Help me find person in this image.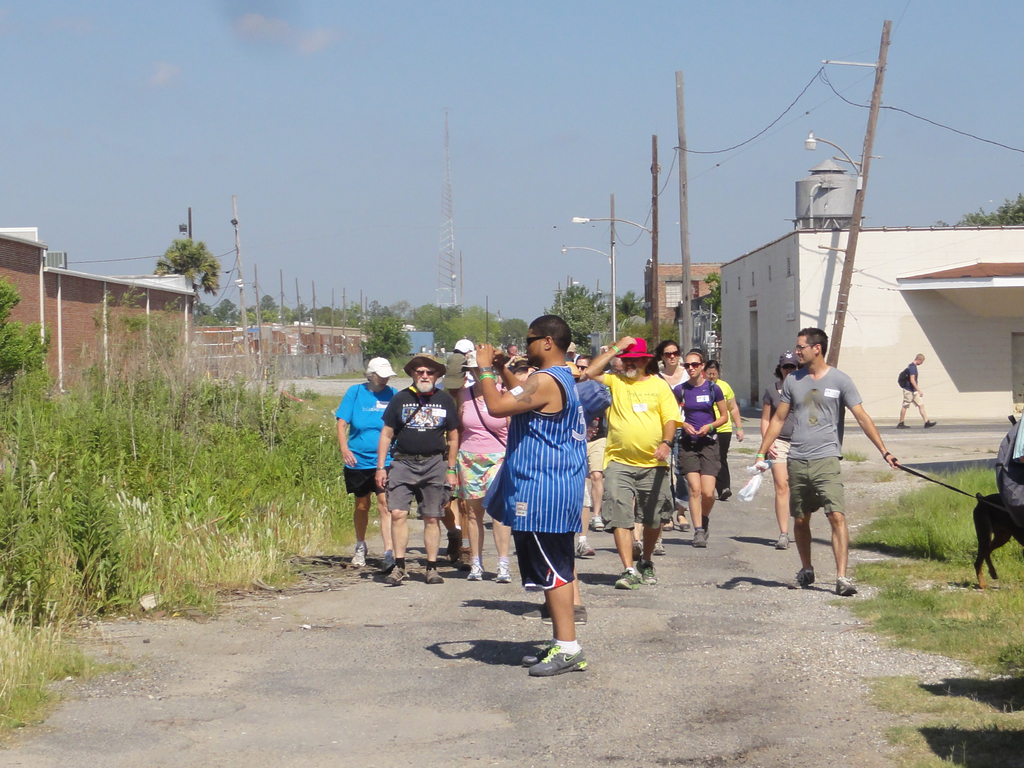
Found it: Rect(363, 347, 449, 593).
